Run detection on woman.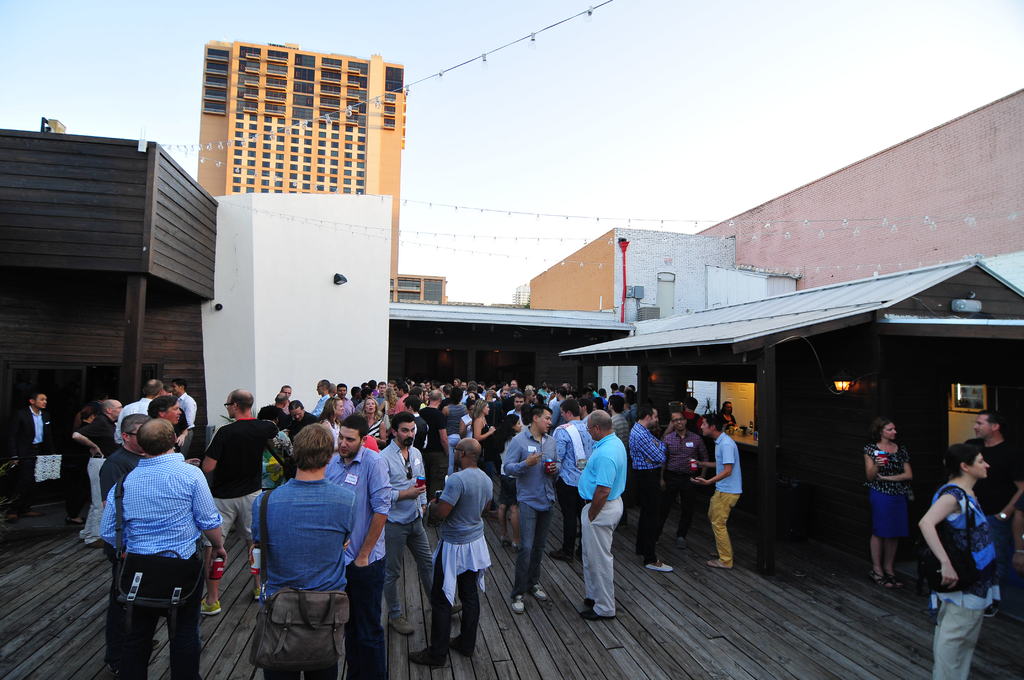
Result: crop(858, 414, 917, 592).
